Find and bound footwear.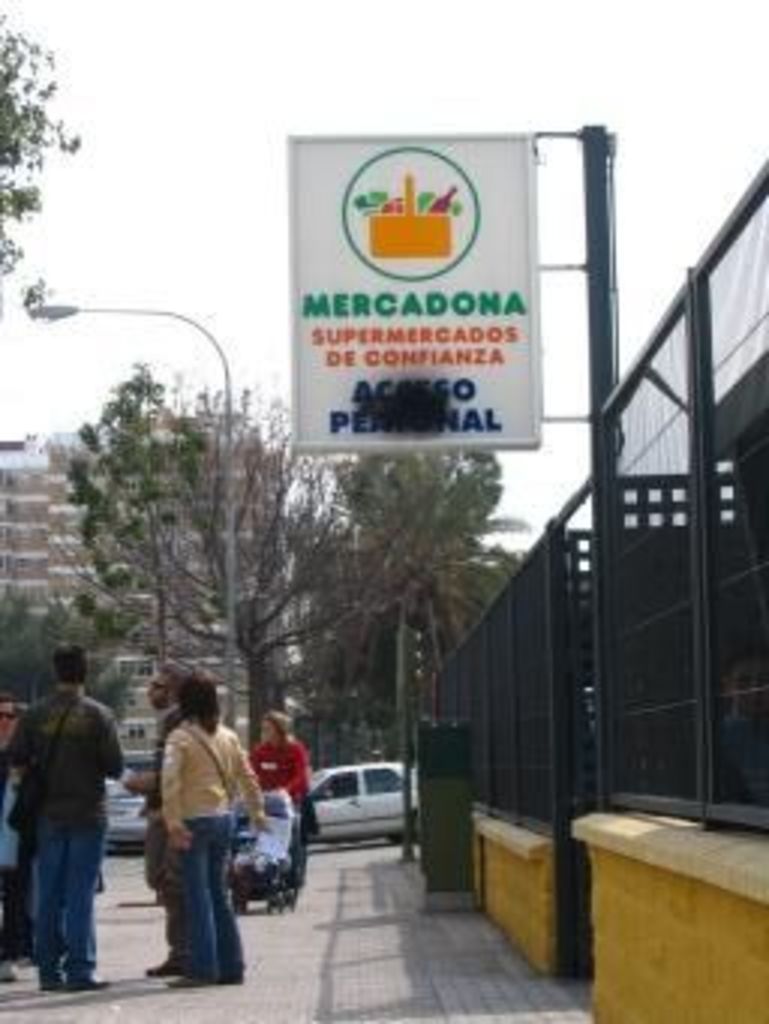
Bound: 0, 955, 12, 979.
